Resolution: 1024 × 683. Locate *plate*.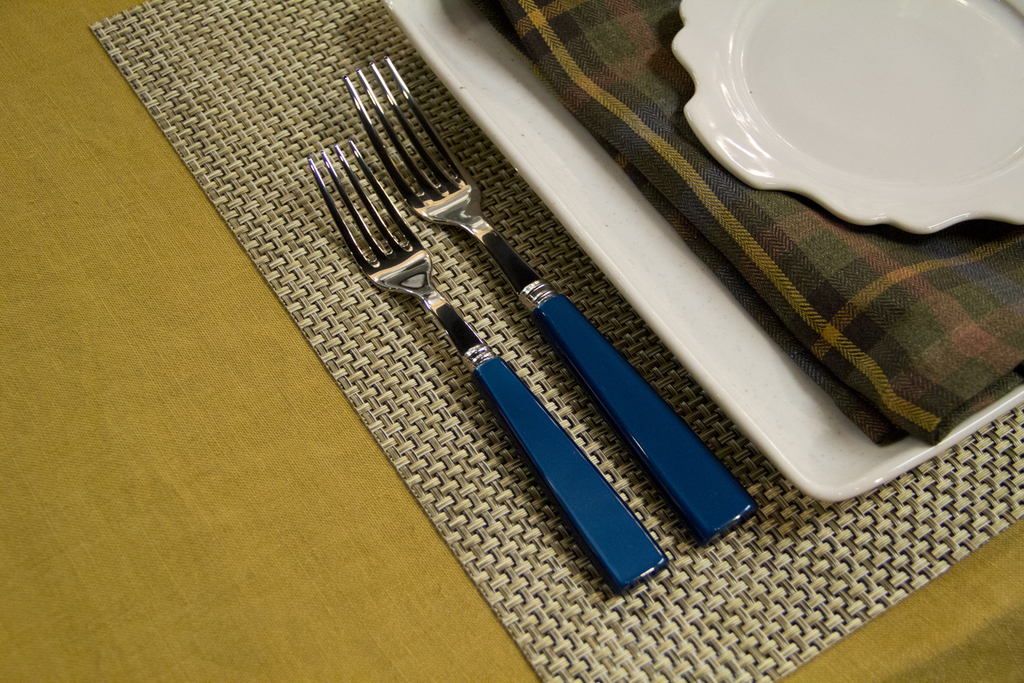
detection(665, 0, 1023, 251).
